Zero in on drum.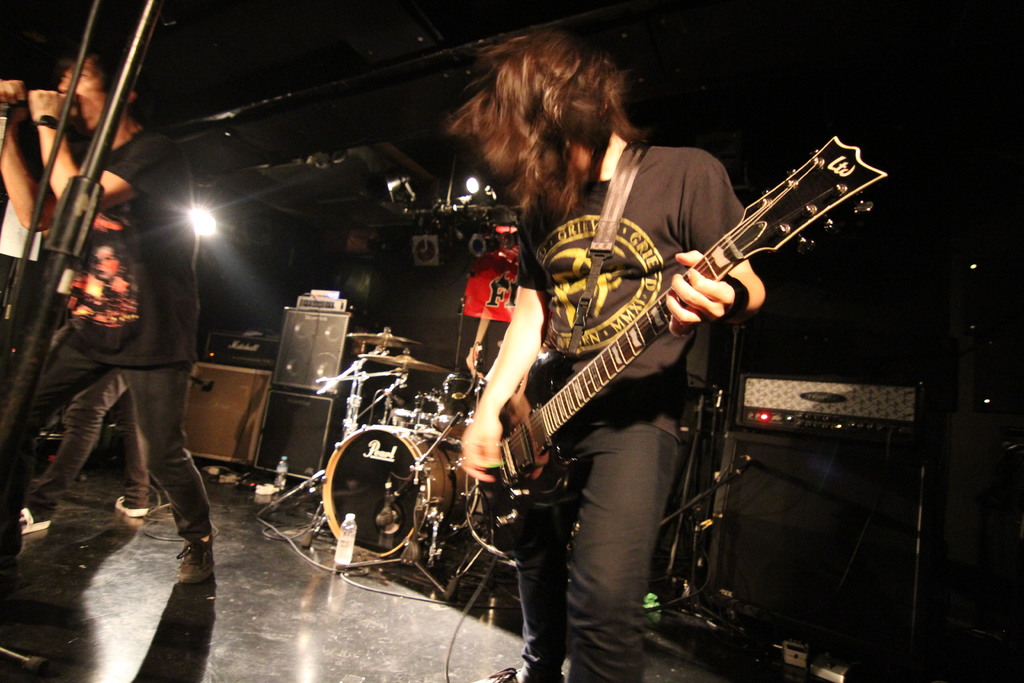
Zeroed in: {"left": 390, "top": 408, "right": 414, "bottom": 425}.
